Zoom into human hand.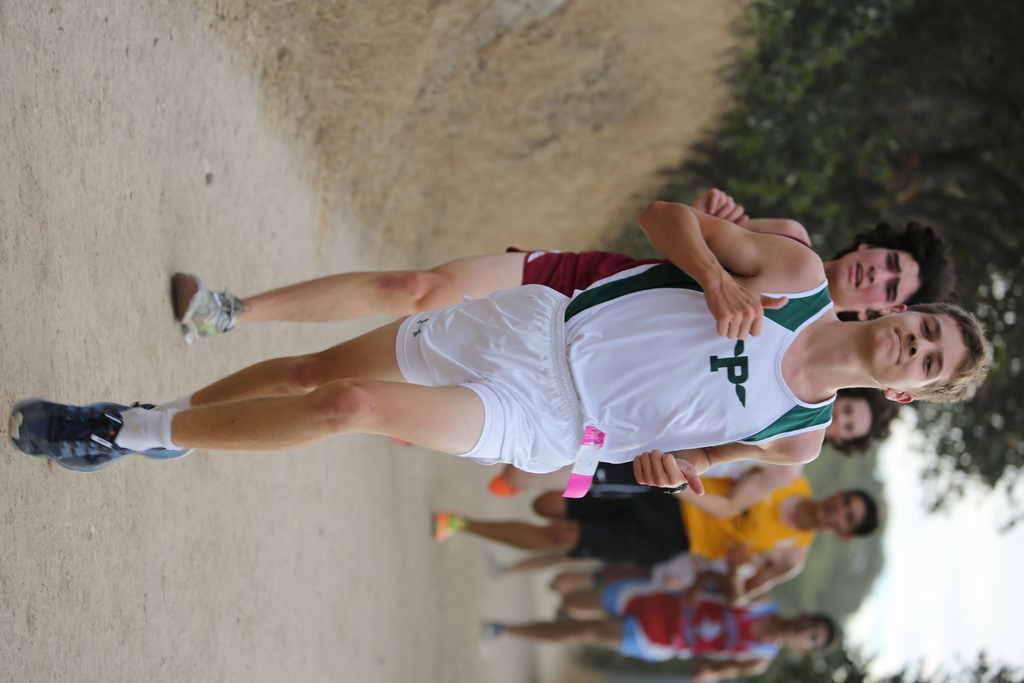
Zoom target: box(725, 538, 755, 574).
